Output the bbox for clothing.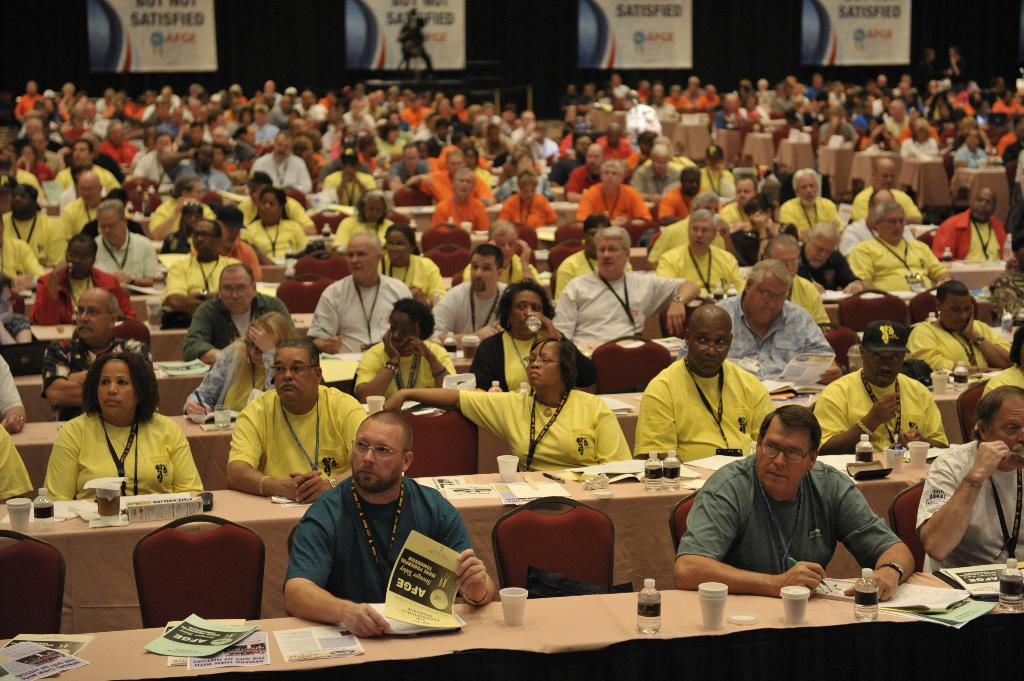
[12, 141, 66, 152].
